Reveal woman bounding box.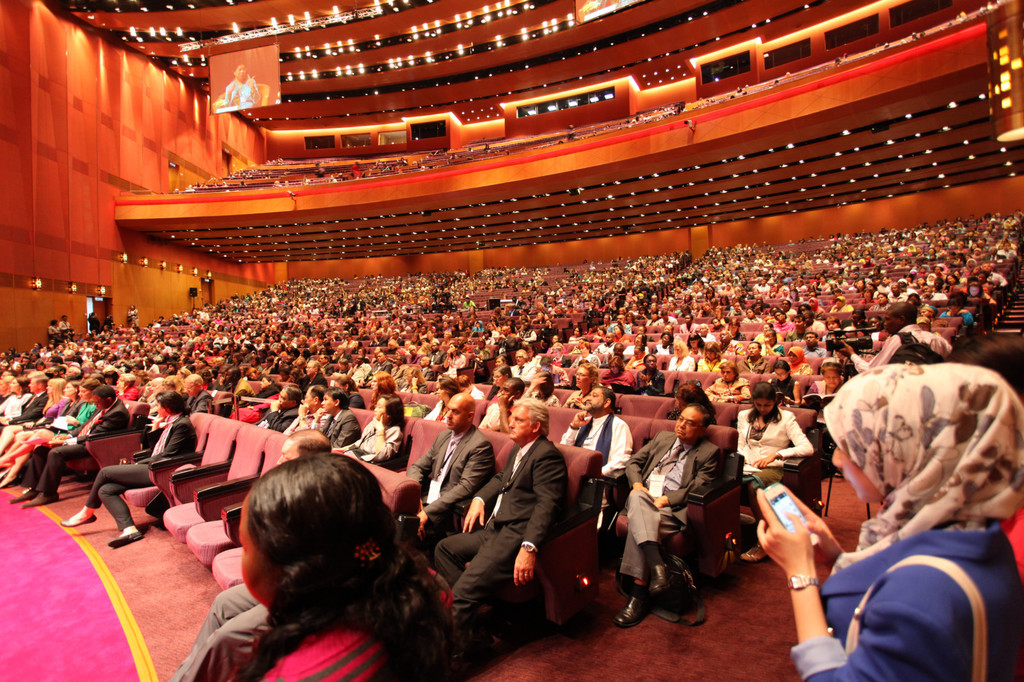
Revealed: {"left": 249, "top": 353, "right": 264, "bottom": 370}.
